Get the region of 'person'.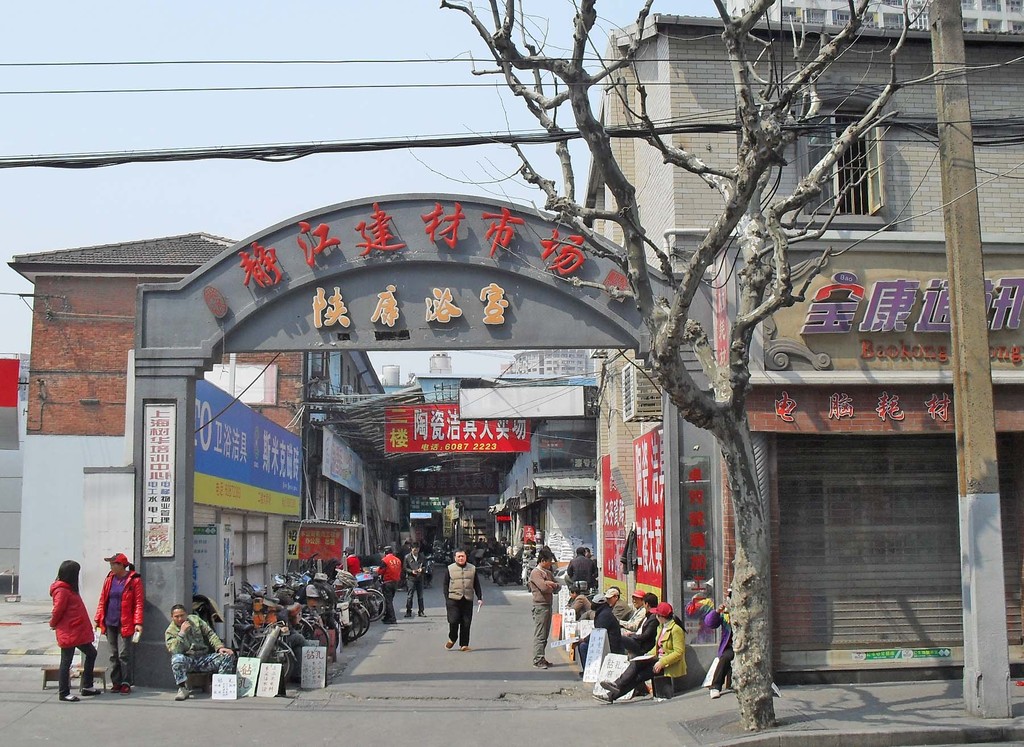
<box>47,559,100,703</box>.
